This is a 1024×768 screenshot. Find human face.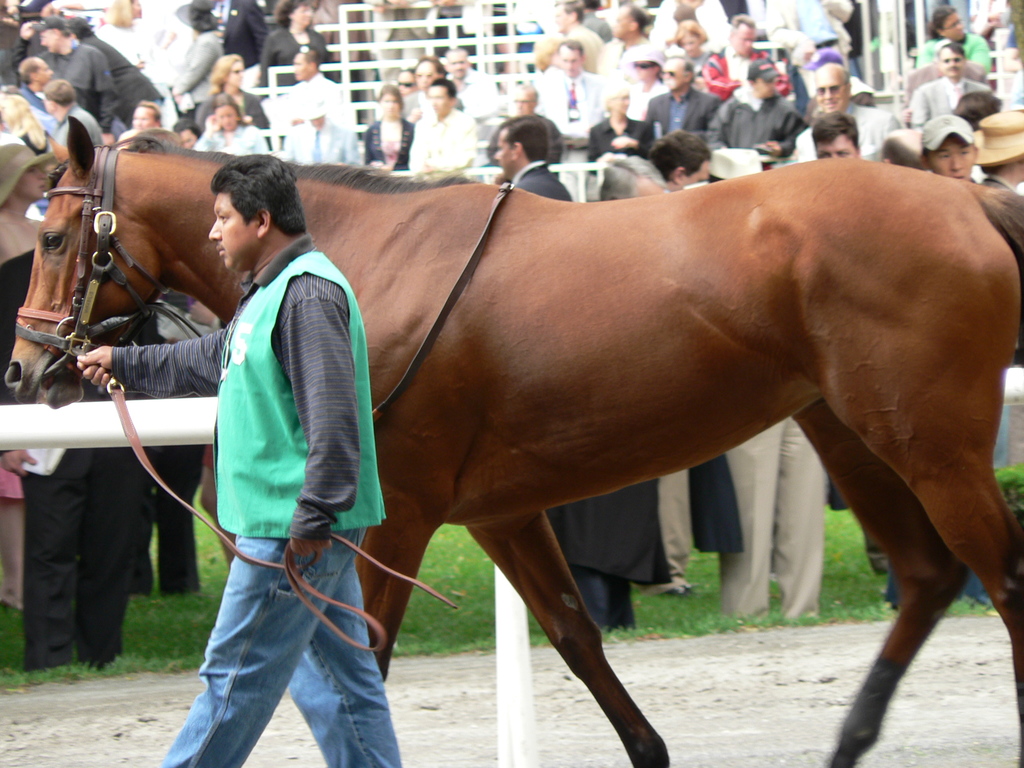
Bounding box: 496 126 520 179.
